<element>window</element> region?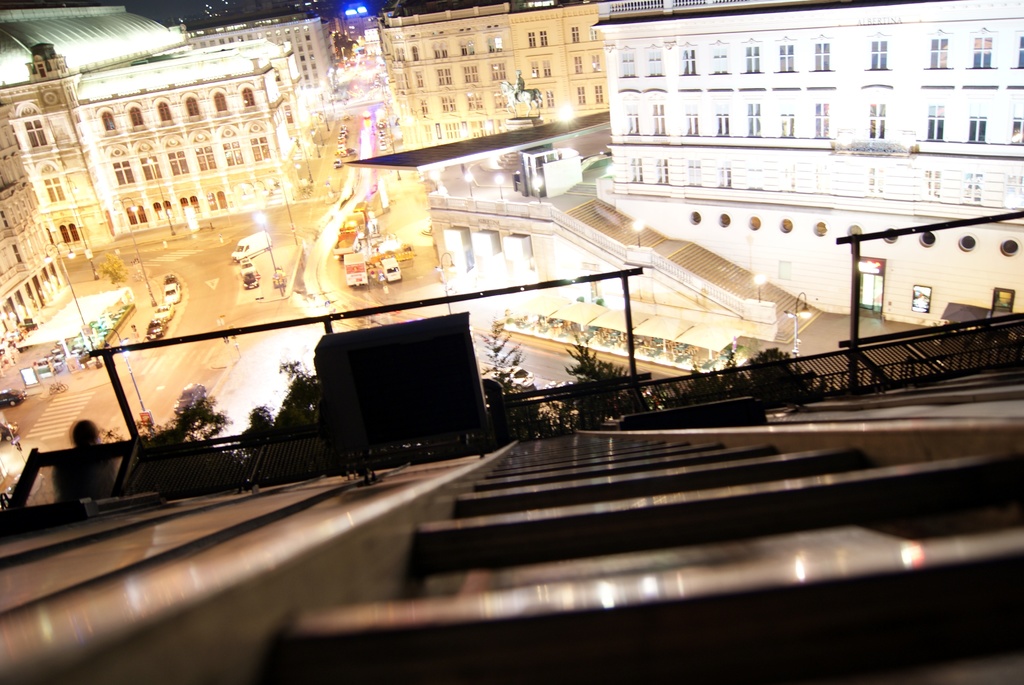
<bbox>621, 51, 634, 76</bbox>
